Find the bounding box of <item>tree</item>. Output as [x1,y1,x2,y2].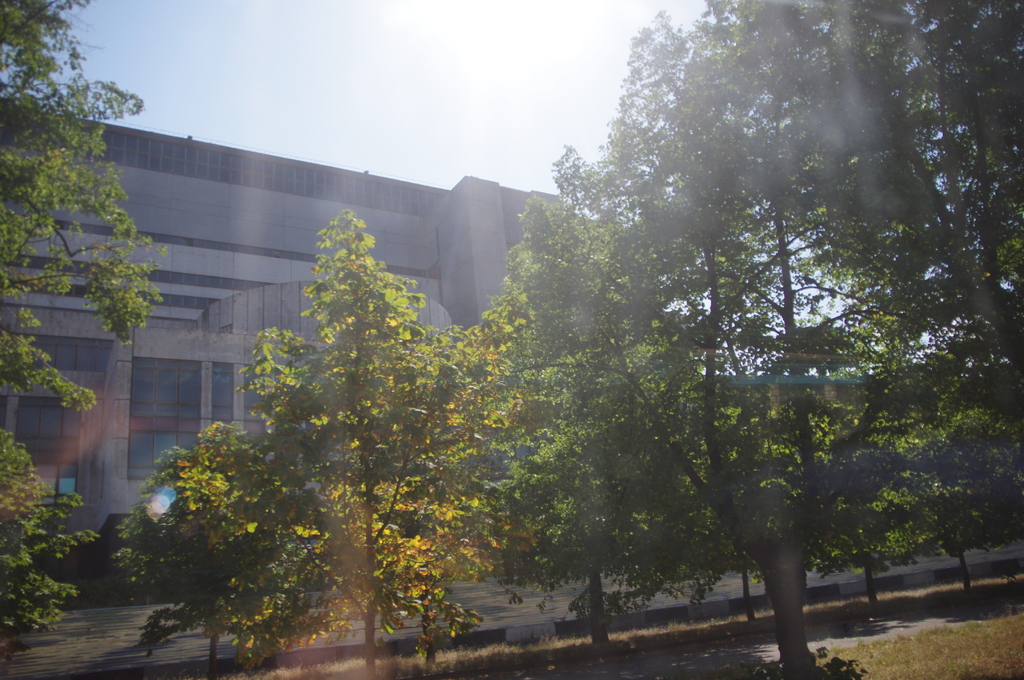
[165,184,490,642].
